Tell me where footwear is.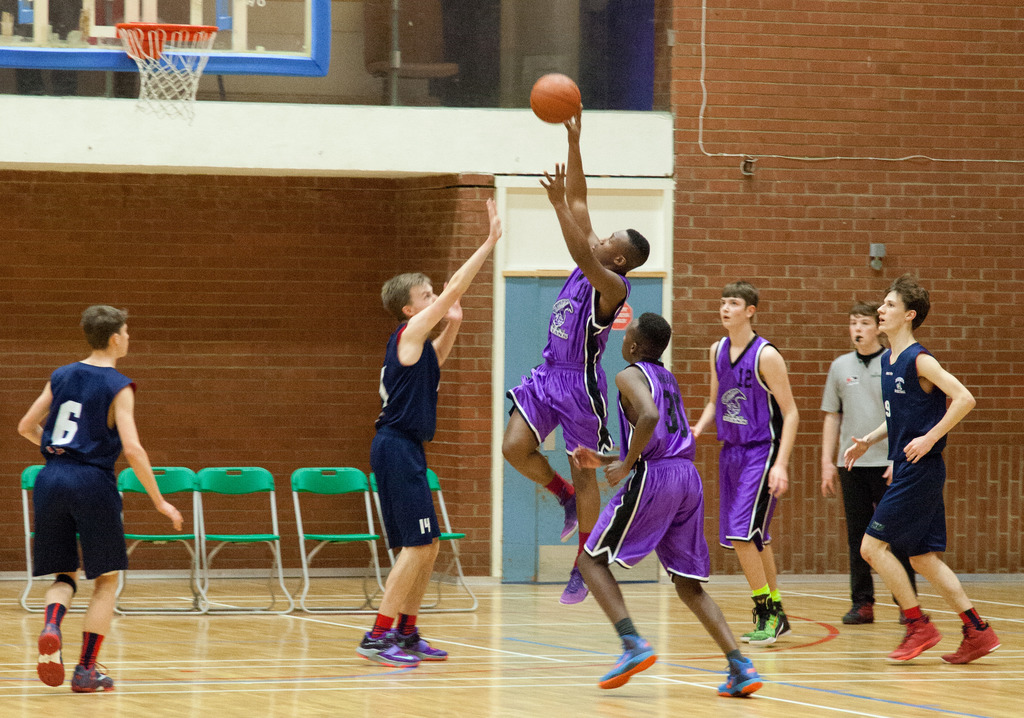
footwear is at [557,569,594,604].
